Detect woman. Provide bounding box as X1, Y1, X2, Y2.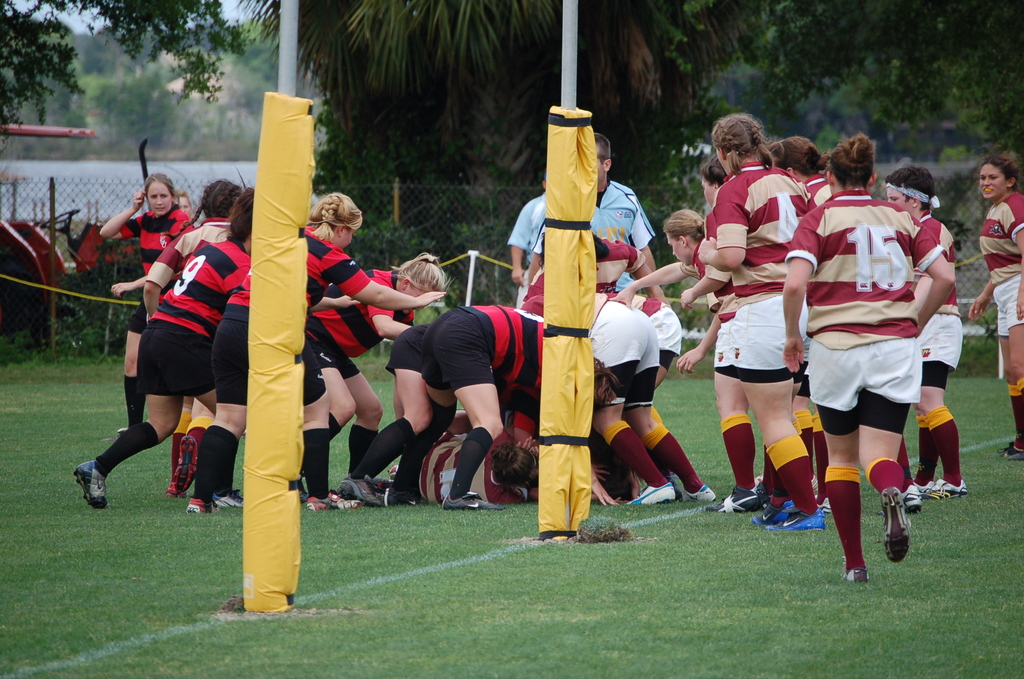
347, 325, 542, 505.
